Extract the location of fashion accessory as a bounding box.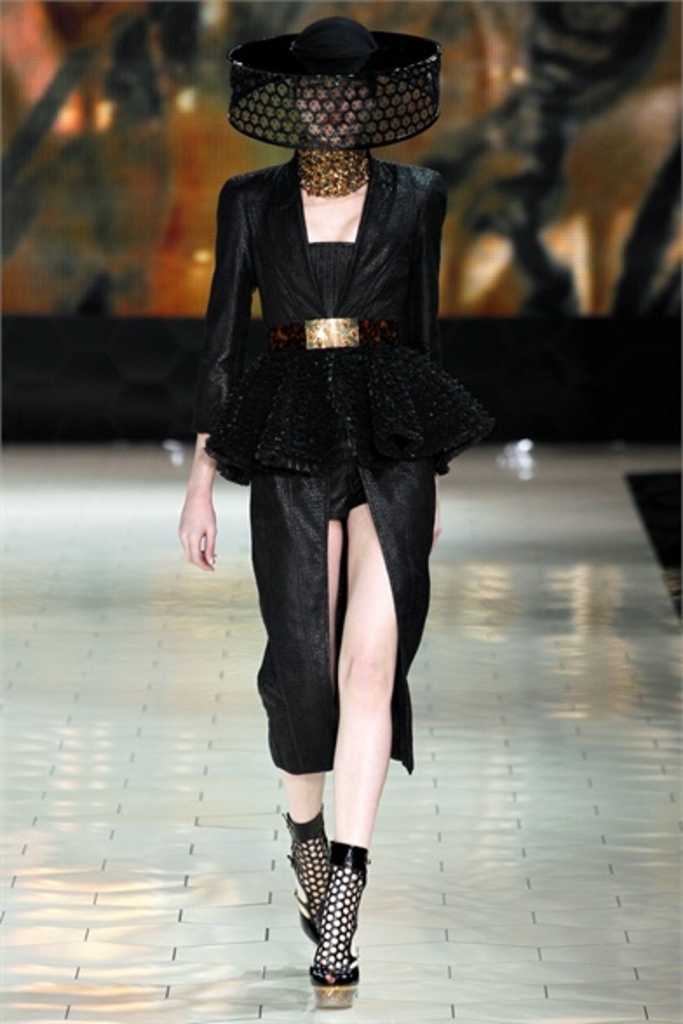
(x1=308, y1=839, x2=369, y2=1005).
